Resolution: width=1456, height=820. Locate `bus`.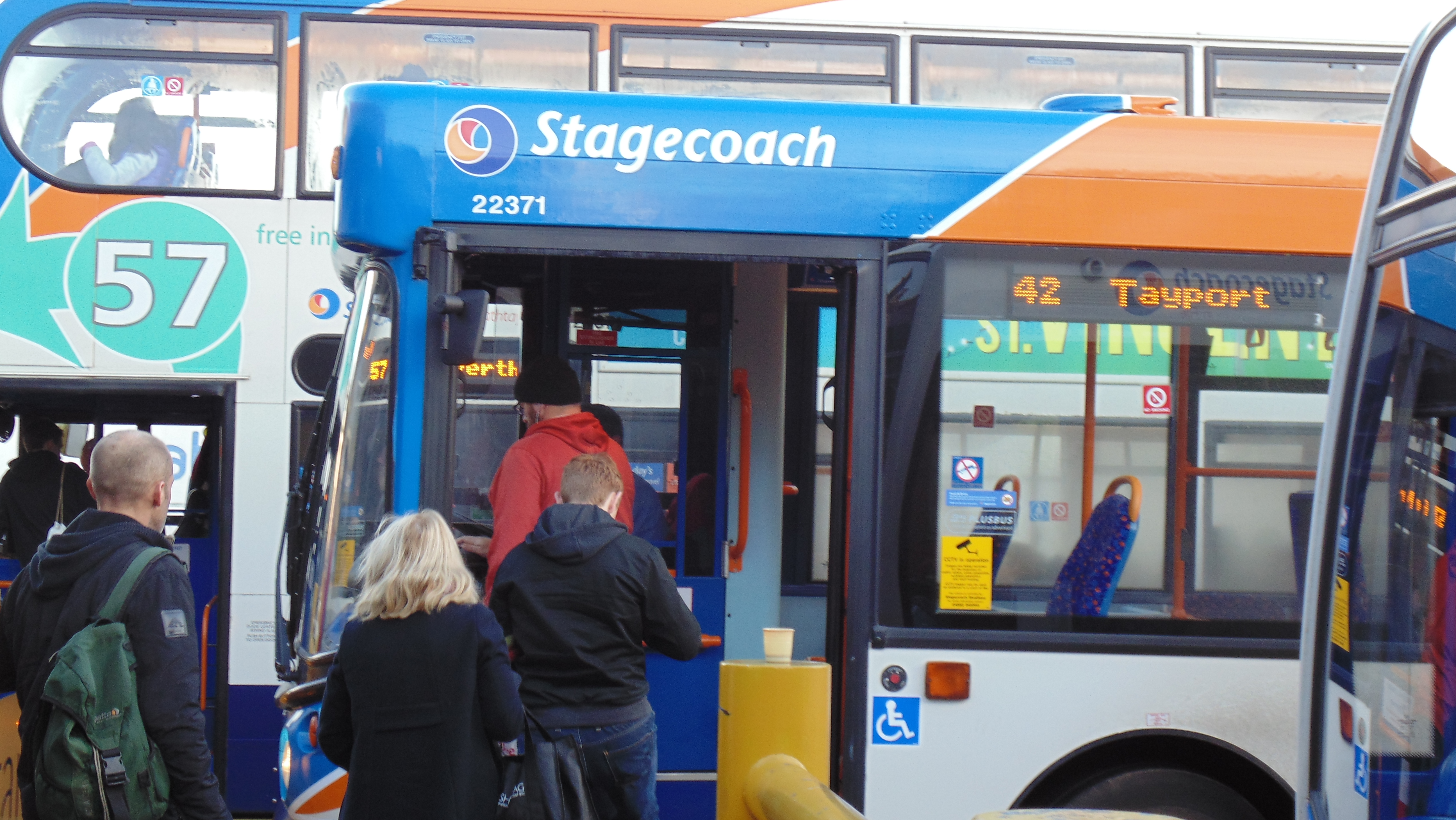
region(362, 1, 409, 230).
